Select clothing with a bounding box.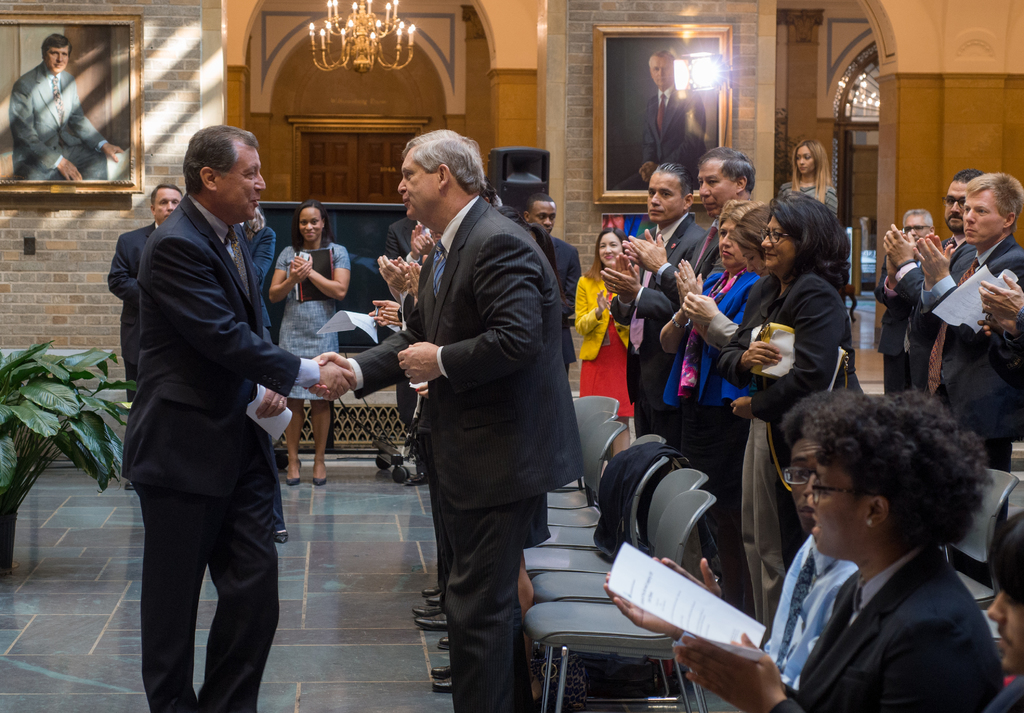
385, 218, 427, 259.
